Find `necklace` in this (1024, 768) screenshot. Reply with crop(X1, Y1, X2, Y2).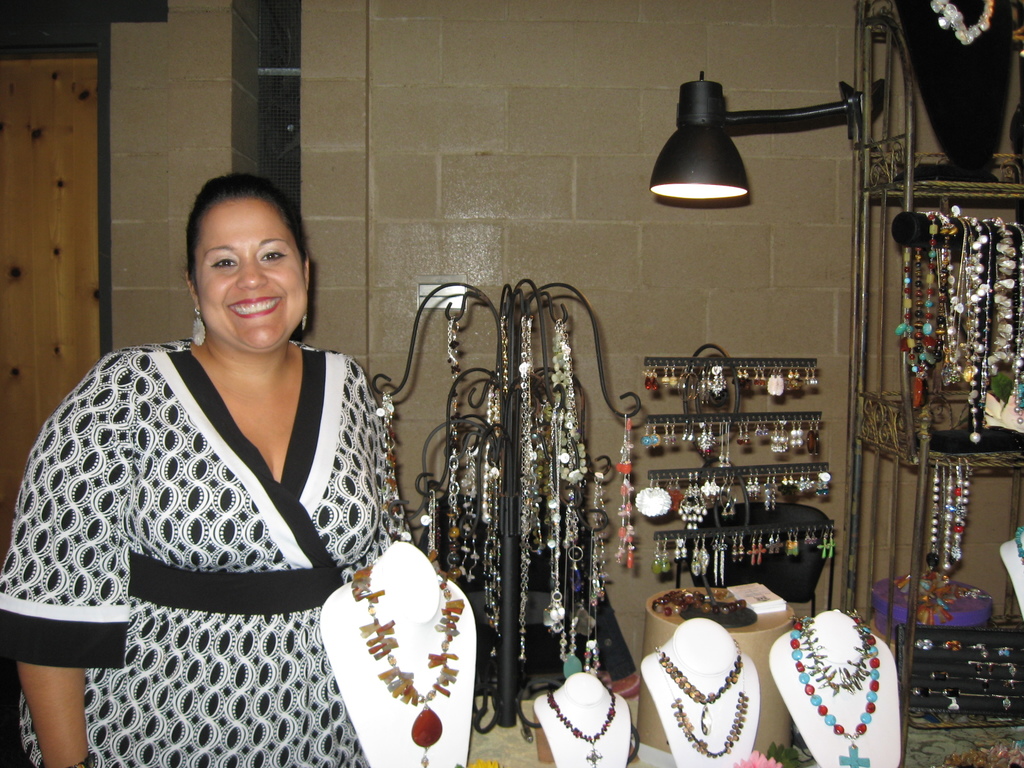
crop(927, 460, 938, 569).
